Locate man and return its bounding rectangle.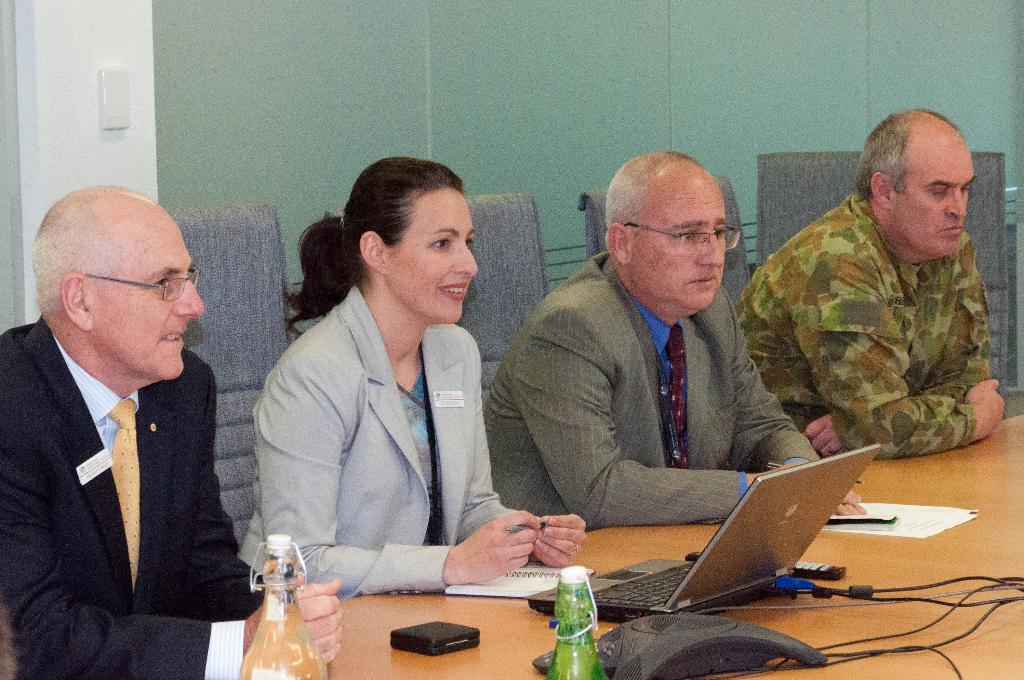
[476,148,870,540].
